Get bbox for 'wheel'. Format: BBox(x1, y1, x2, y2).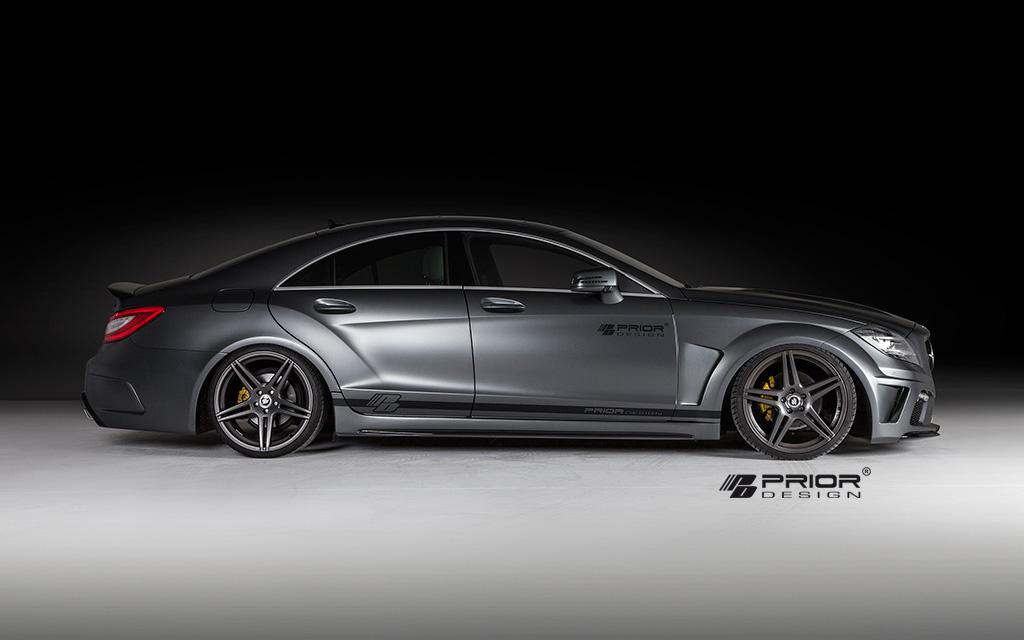
BBox(198, 340, 319, 451).
